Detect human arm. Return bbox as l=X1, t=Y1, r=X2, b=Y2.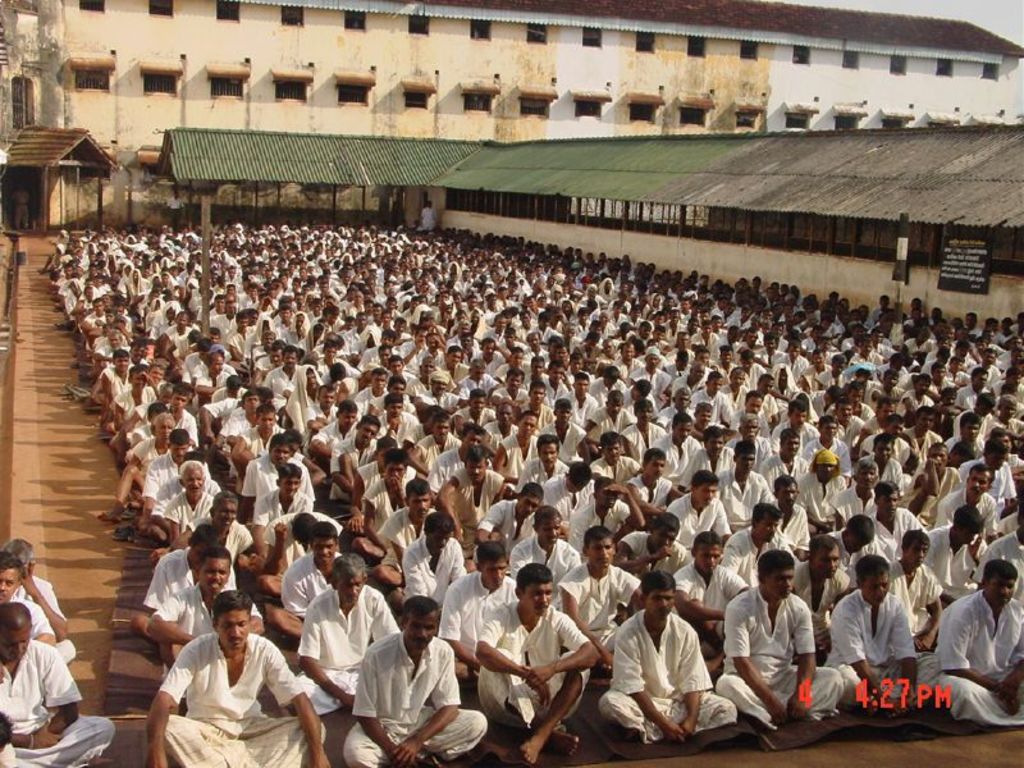
l=996, t=513, r=1009, b=536.
